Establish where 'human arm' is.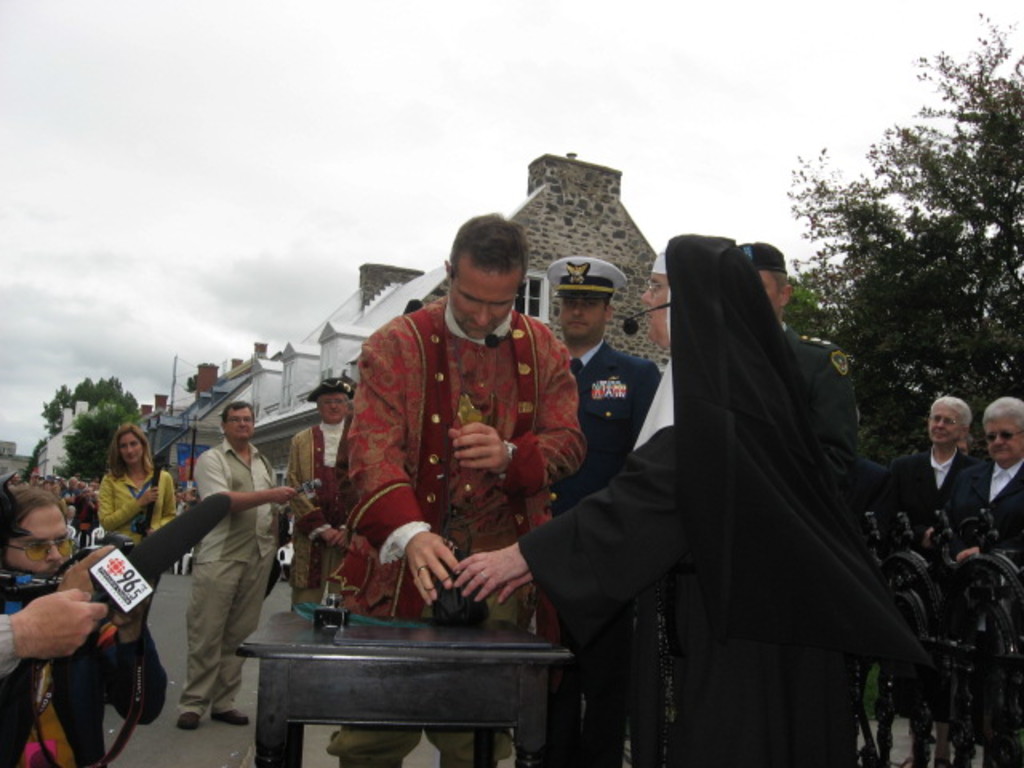
Established at left=950, top=546, right=1022, bottom=555.
